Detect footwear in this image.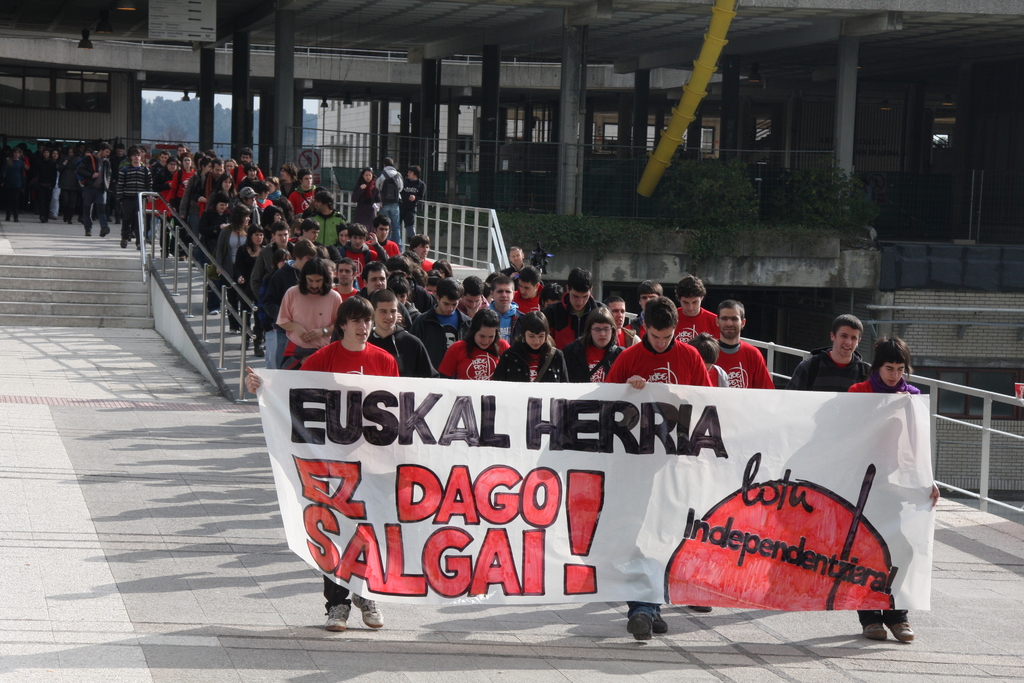
Detection: [624,614,652,643].
